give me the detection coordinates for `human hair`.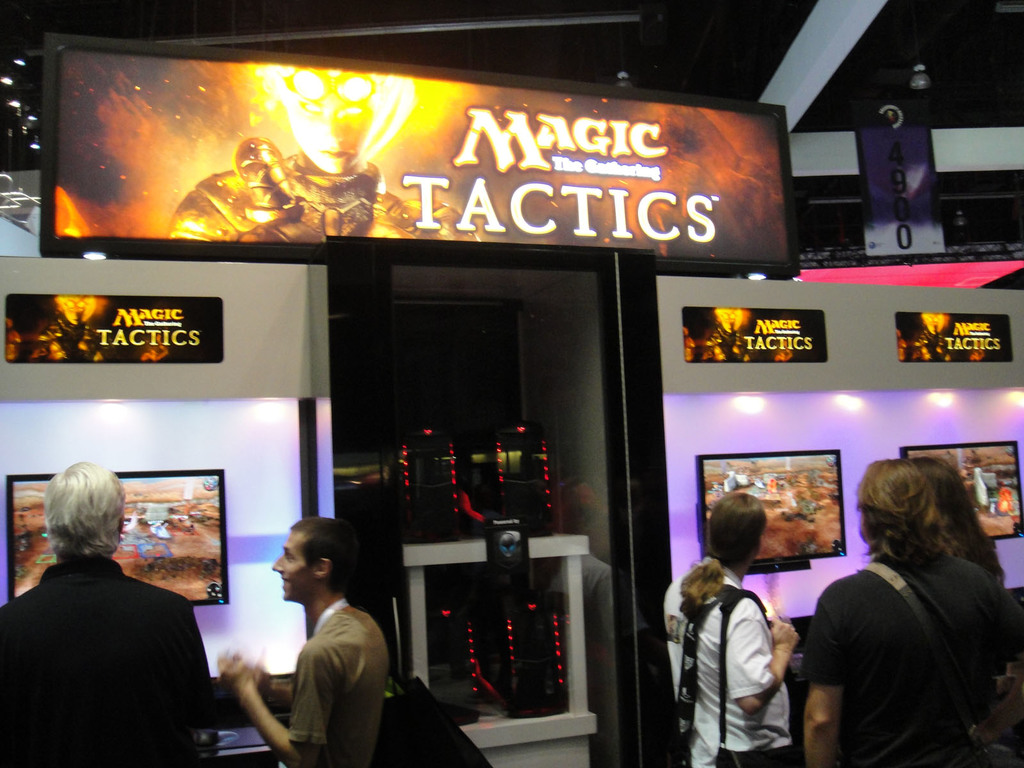
{"left": 855, "top": 458, "right": 954, "bottom": 568}.
